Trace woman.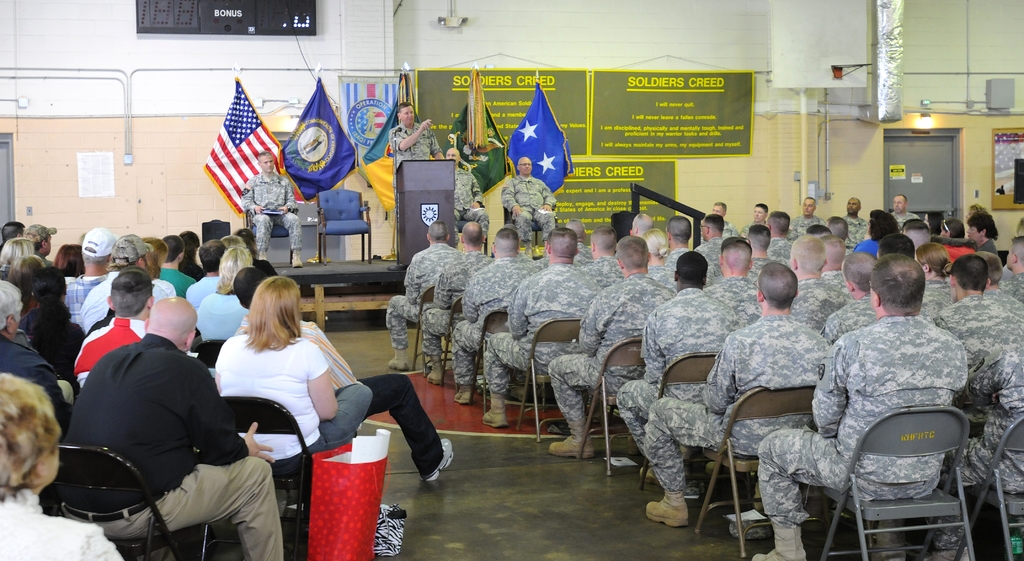
Traced to select_region(175, 234, 207, 281).
